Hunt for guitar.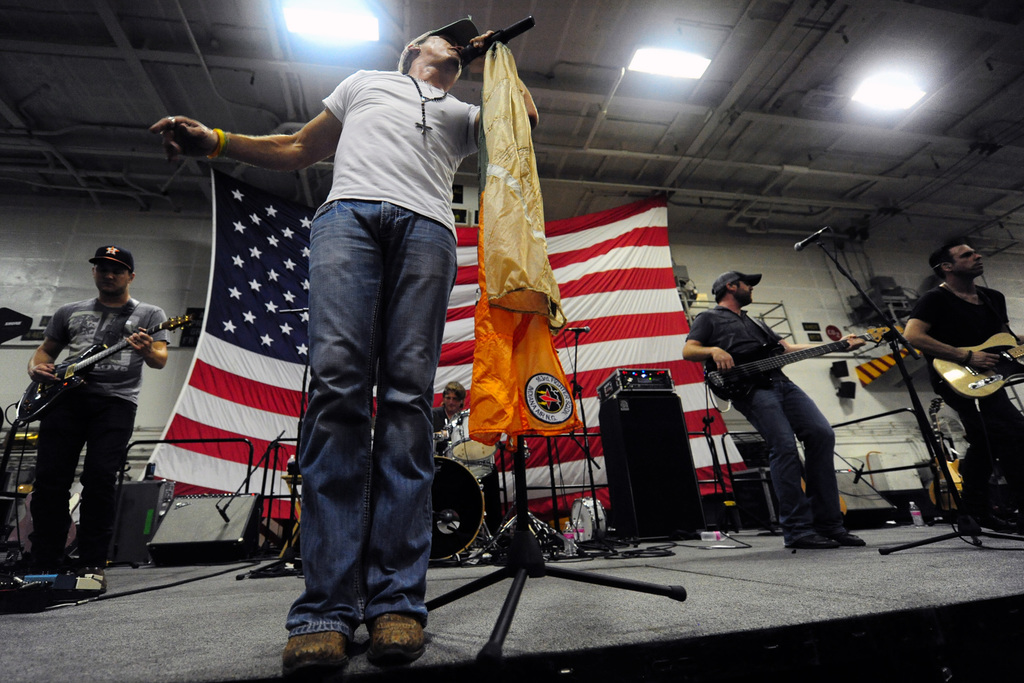
Hunted down at left=701, top=324, right=896, bottom=407.
